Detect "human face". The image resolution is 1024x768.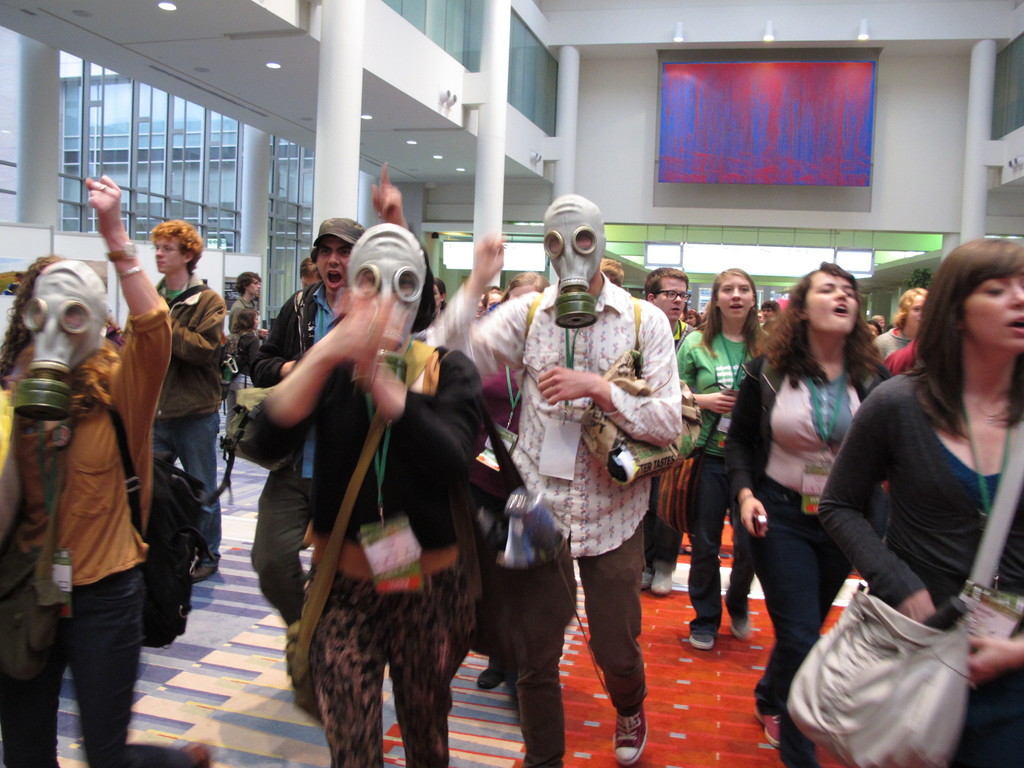
box=[952, 285, 1023, 367].
